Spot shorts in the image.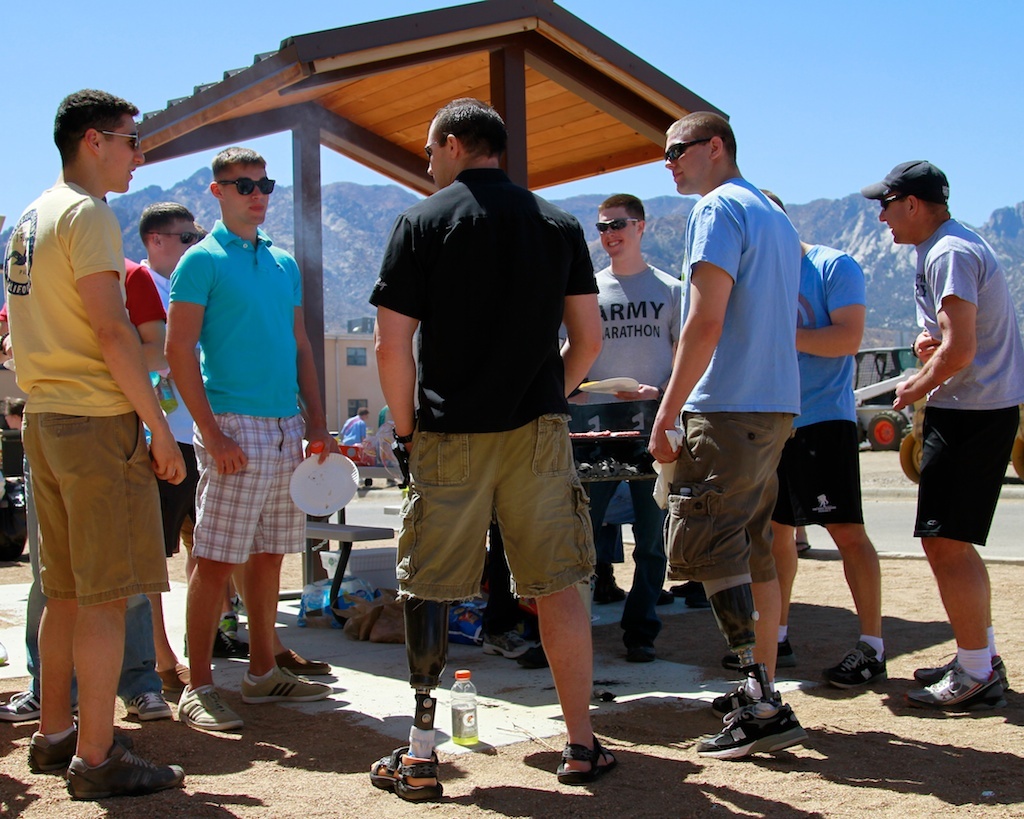
shorts found at [left=770, top=421, right=864, bottom=533].
